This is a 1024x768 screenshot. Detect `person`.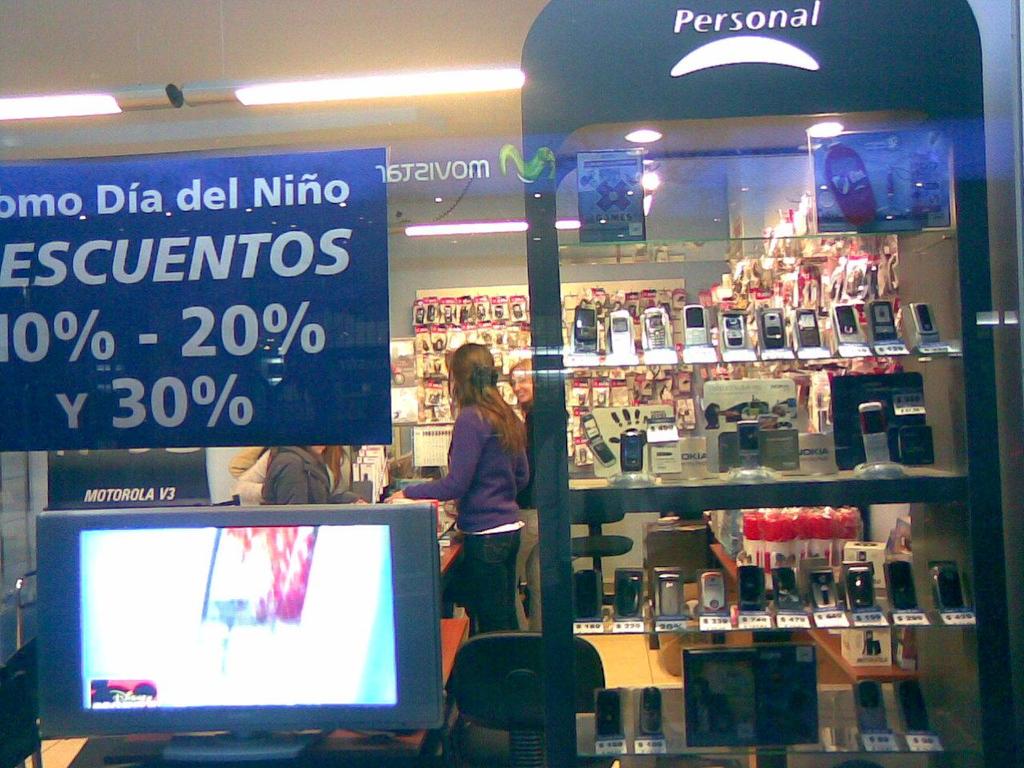
<region>225, 444, 262, 478</region>.
